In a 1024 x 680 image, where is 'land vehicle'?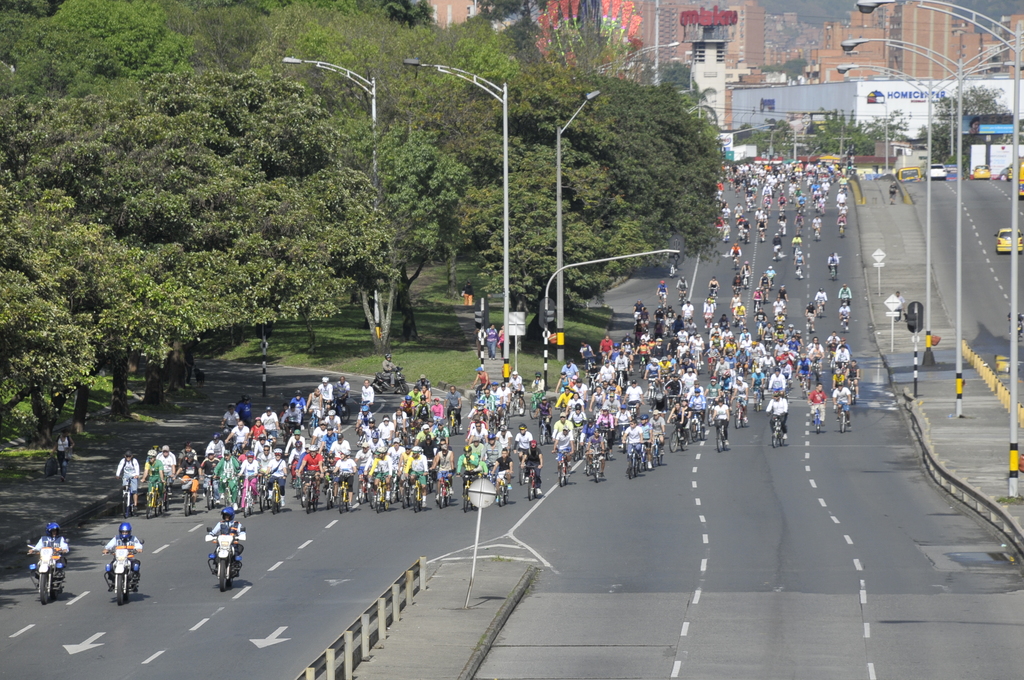
detection(1006, 165, 1014, 181).
